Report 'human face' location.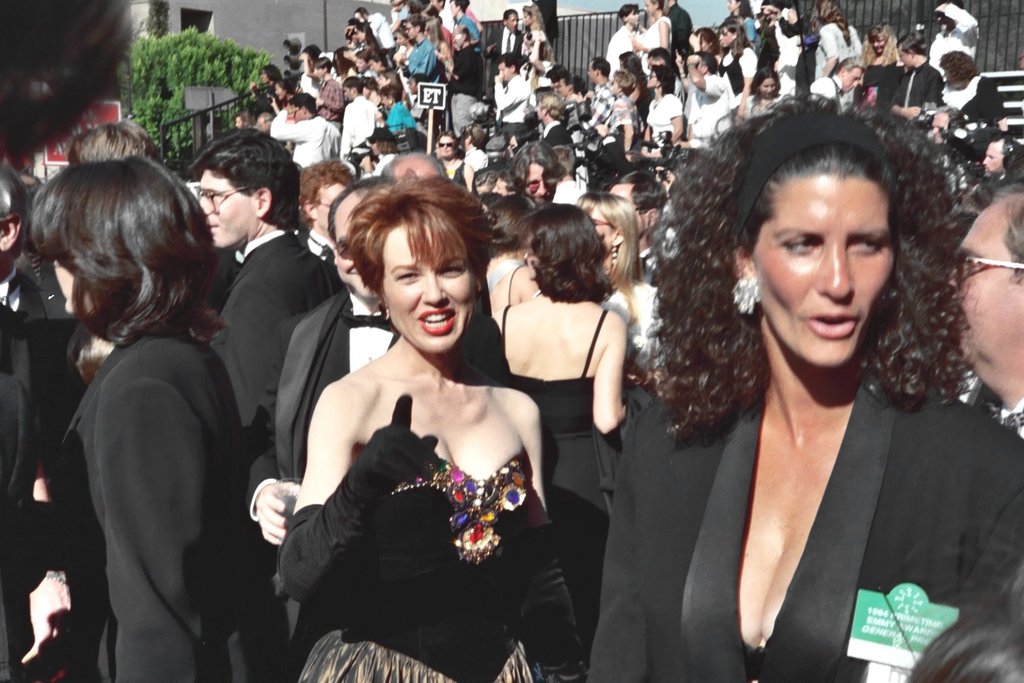
Report: bbox=(941, 199, 1014, 372).
